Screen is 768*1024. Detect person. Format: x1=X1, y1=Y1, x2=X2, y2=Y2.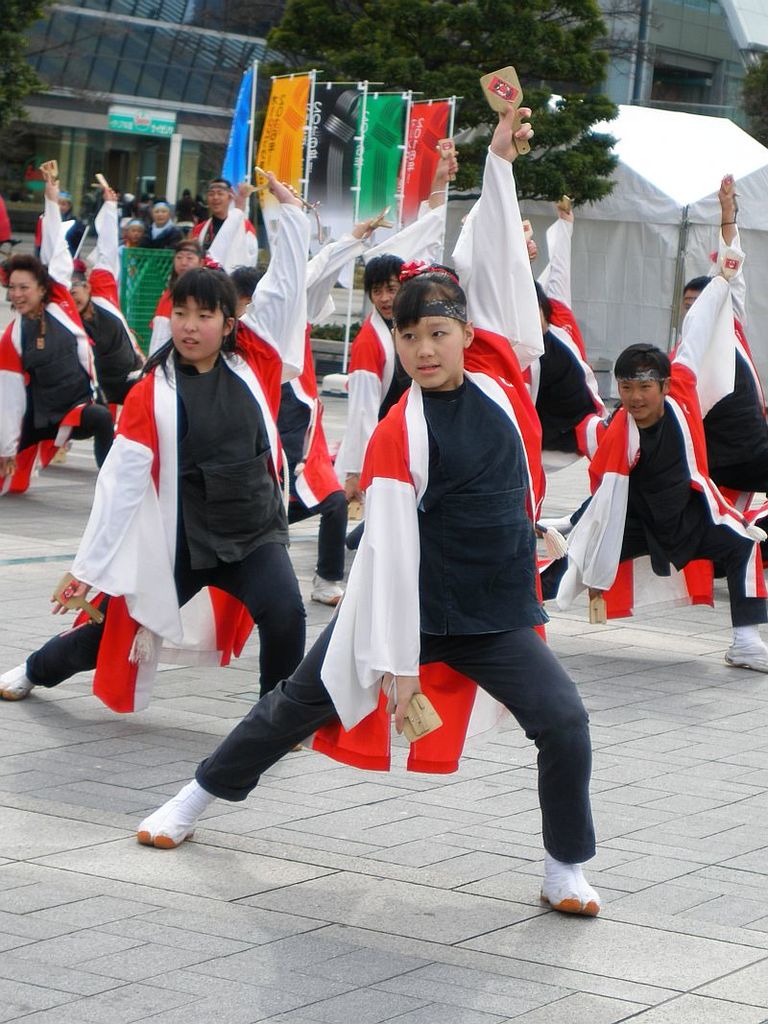
x1=0, y1=252, x2=350, y2=759.
